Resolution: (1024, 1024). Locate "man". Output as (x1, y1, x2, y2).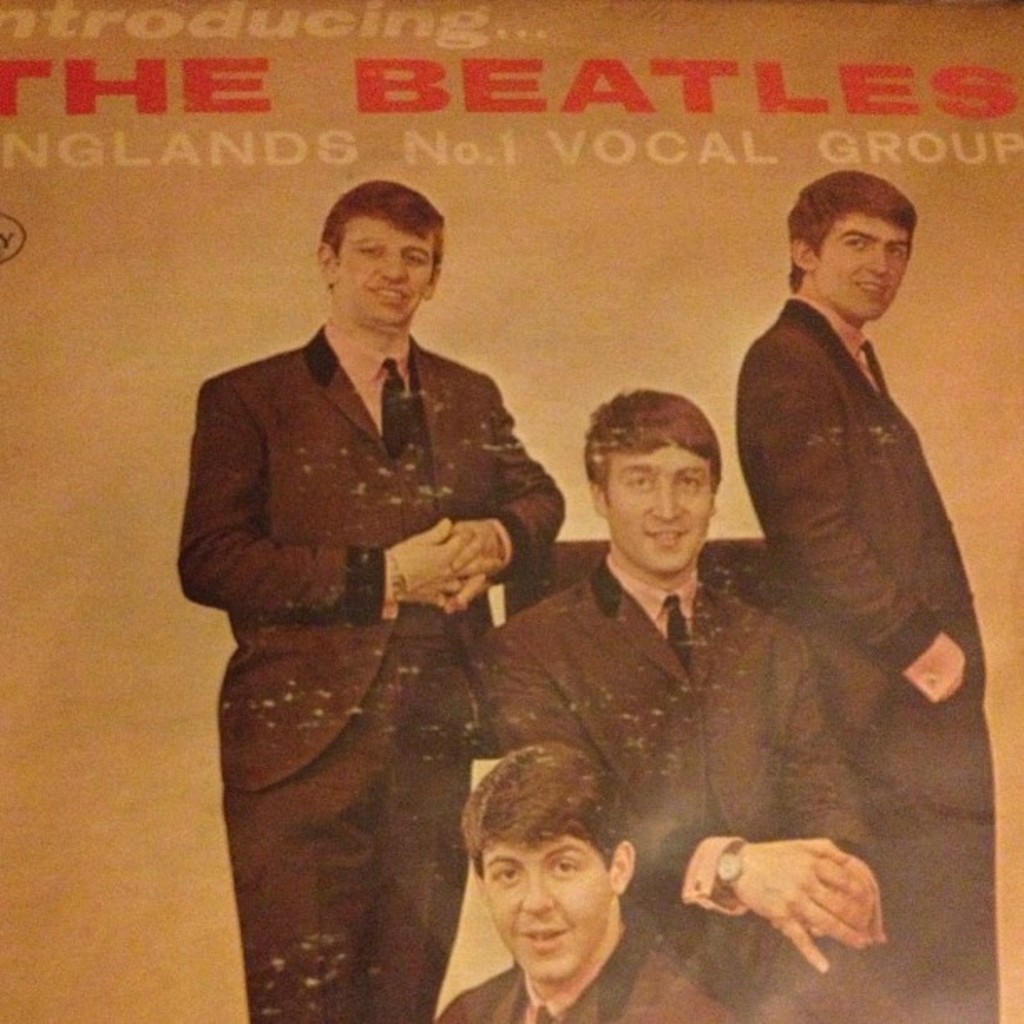
(730, 171, 1001, 1019).
